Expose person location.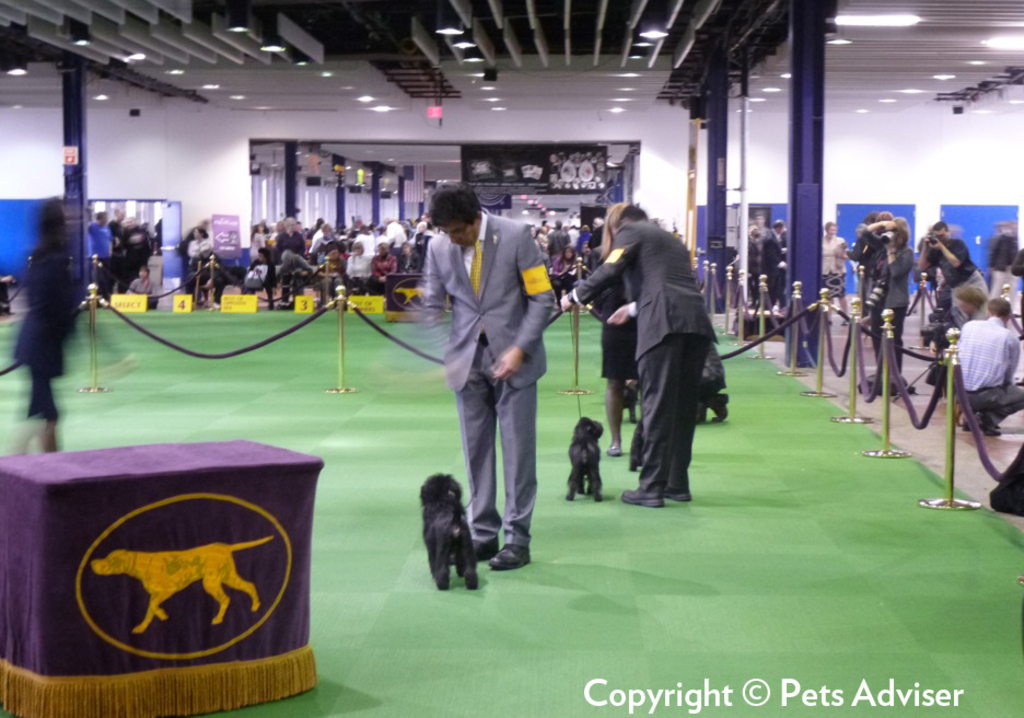
Exposed at (x1=580, y1=193, x2=640, y2=452).
